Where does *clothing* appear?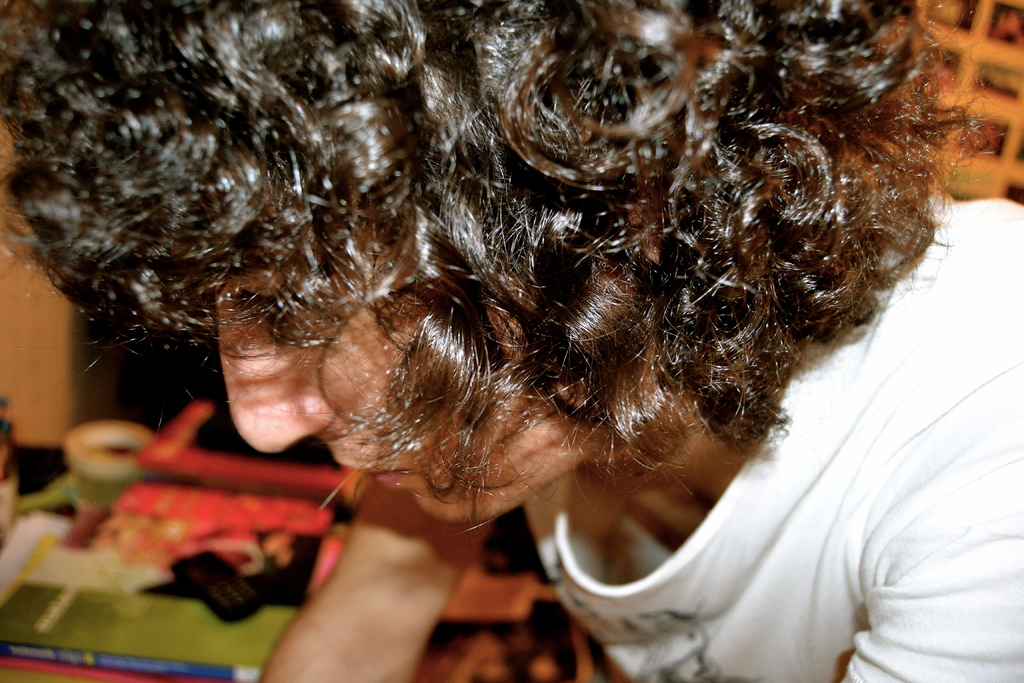
Appears at x1=521, y1=201, x2=1023, y2=682.
